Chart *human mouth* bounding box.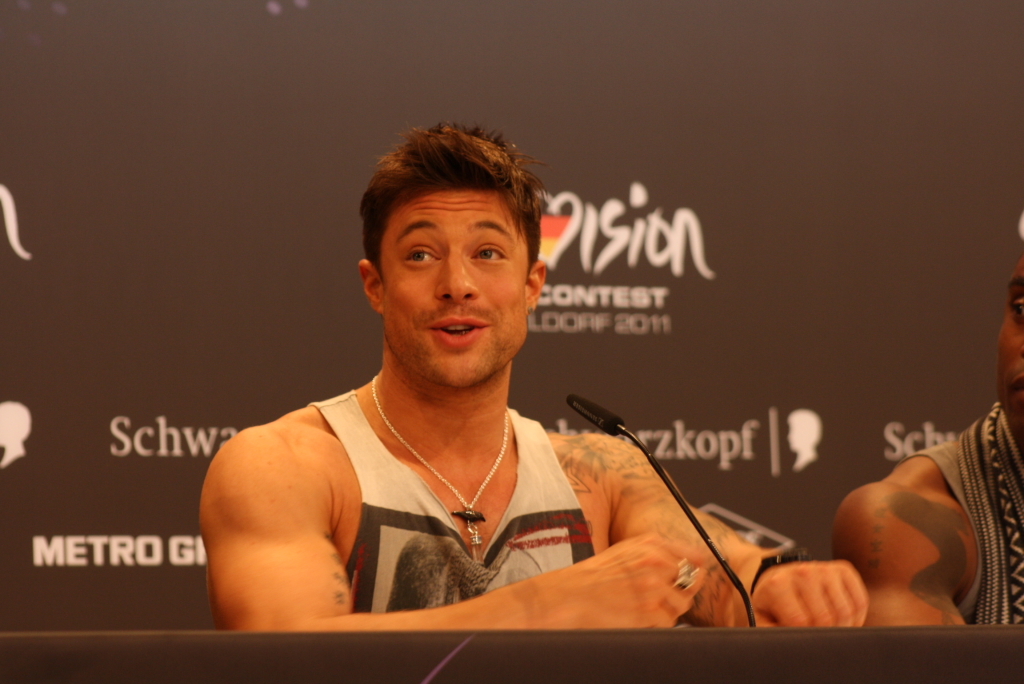
Charted: x1=428, y1=311, x2=485, y2=345.
